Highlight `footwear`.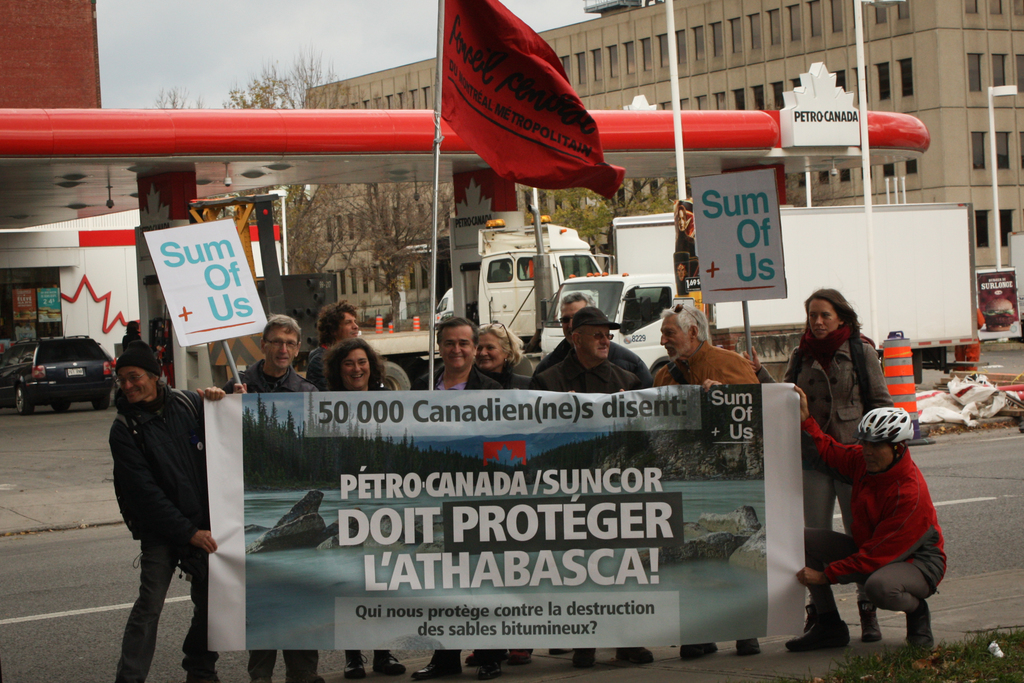
Highlighted region: crop(291, 668, 323, 682).
